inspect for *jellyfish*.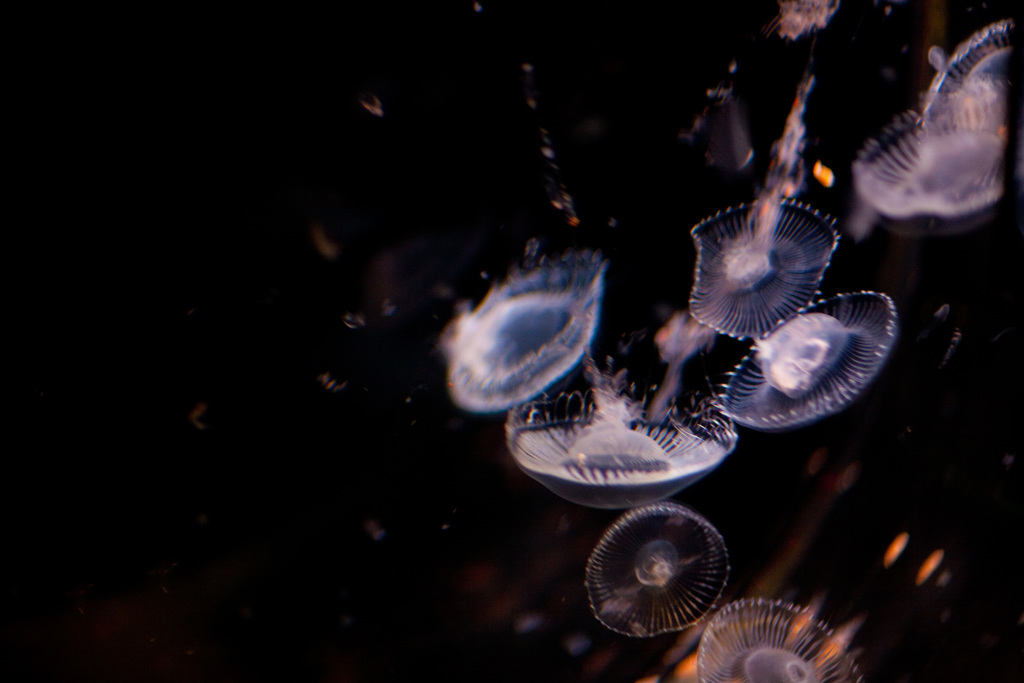
Inspection: [698, 593, 862, 682].
